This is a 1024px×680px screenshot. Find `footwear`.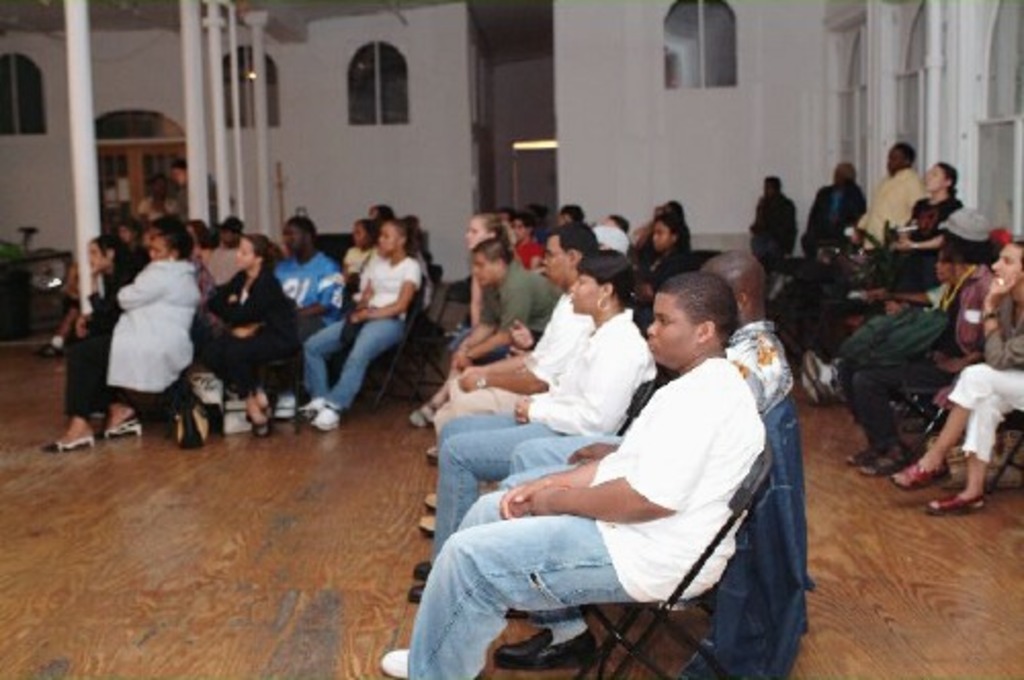
Bounding box: [x1=379, y1=643, x2=412, y2=678].
